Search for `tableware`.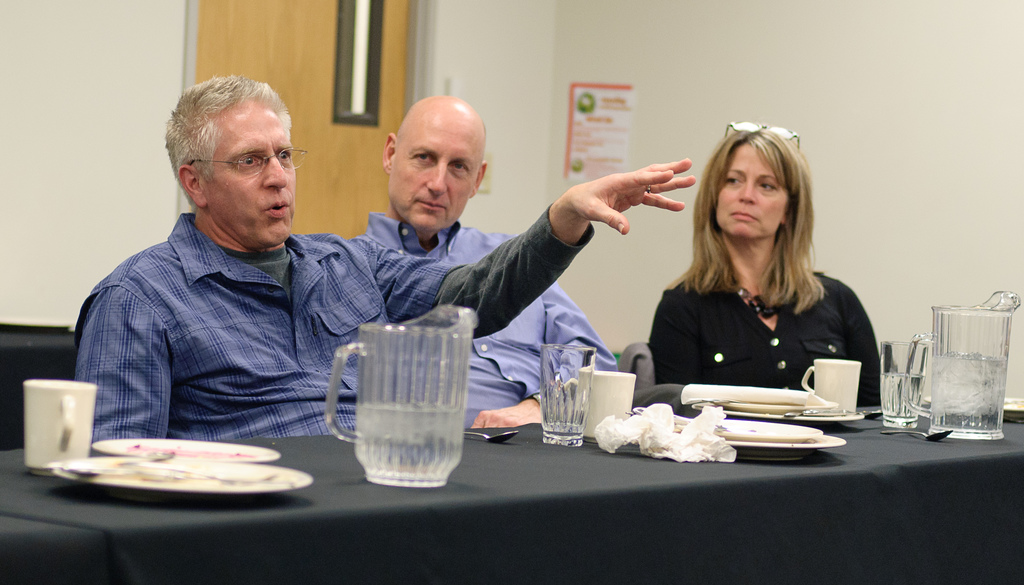
Found at select_region(922, 288, 1020, 440).
